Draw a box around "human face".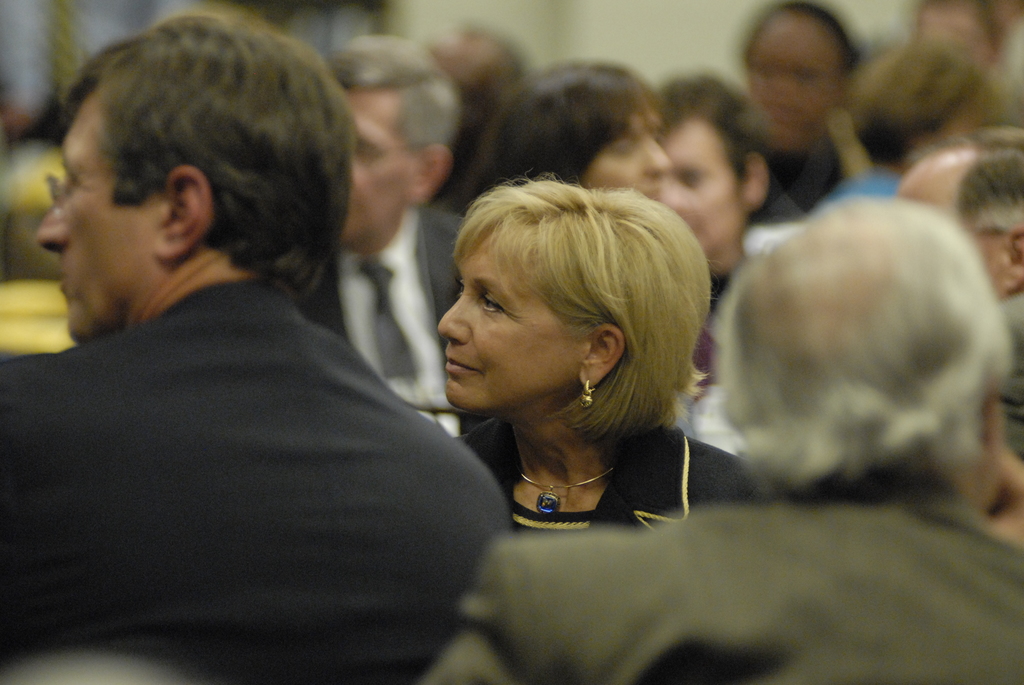
x1=339, y1=83, x2=420, y2=246.
